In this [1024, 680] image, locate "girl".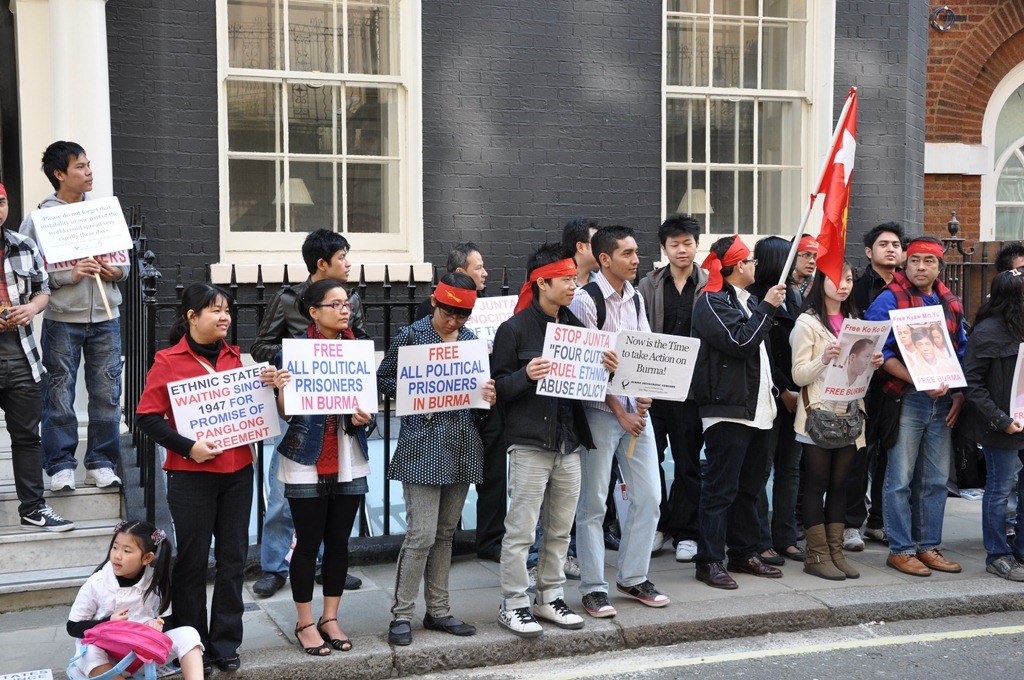
Bounding box: l=789, t=264, r=883, b=579.
